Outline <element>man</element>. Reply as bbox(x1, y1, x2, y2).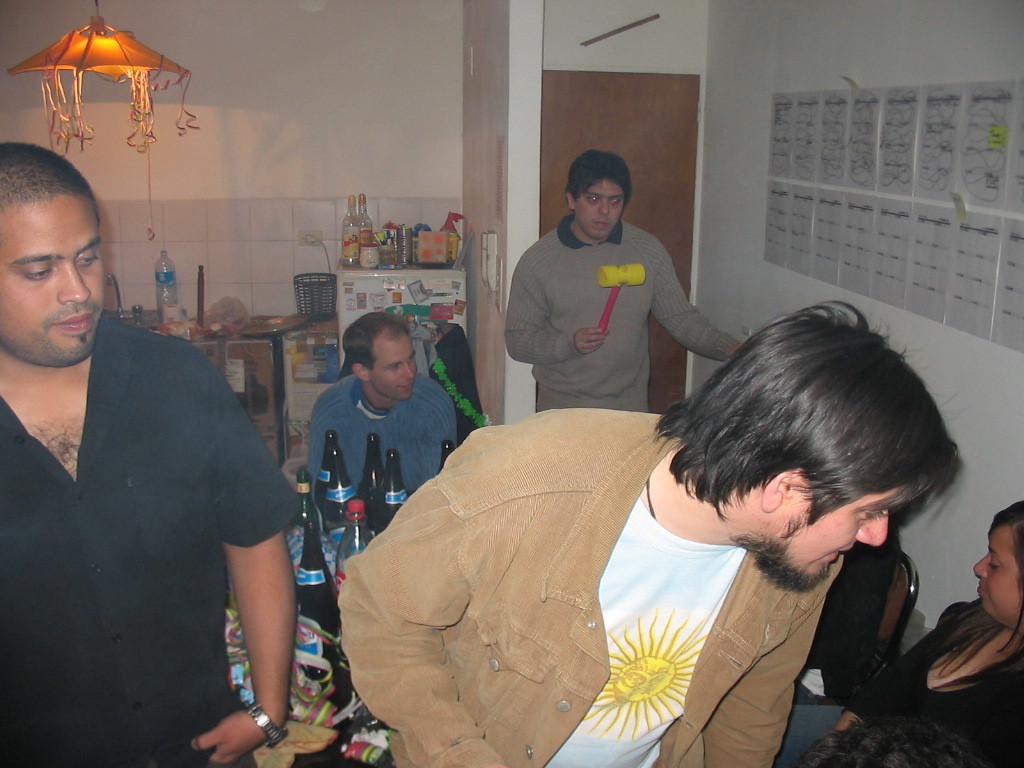
bbox(498, 156, 739, 416).
